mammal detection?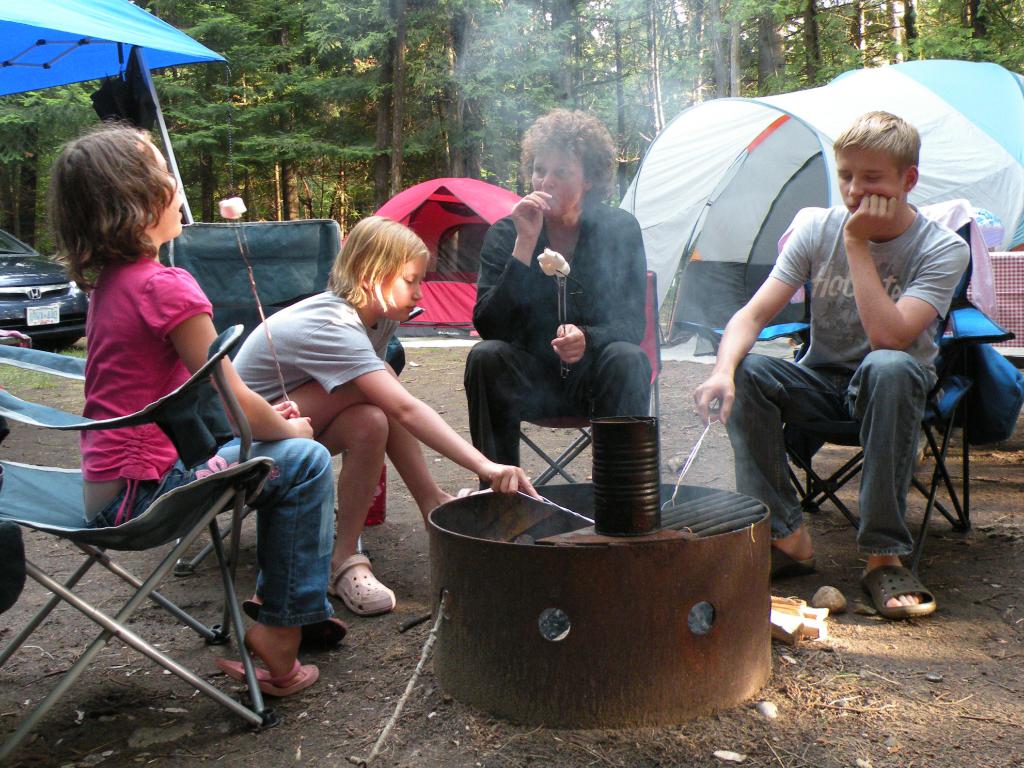
[42, 121, 333, 687]
